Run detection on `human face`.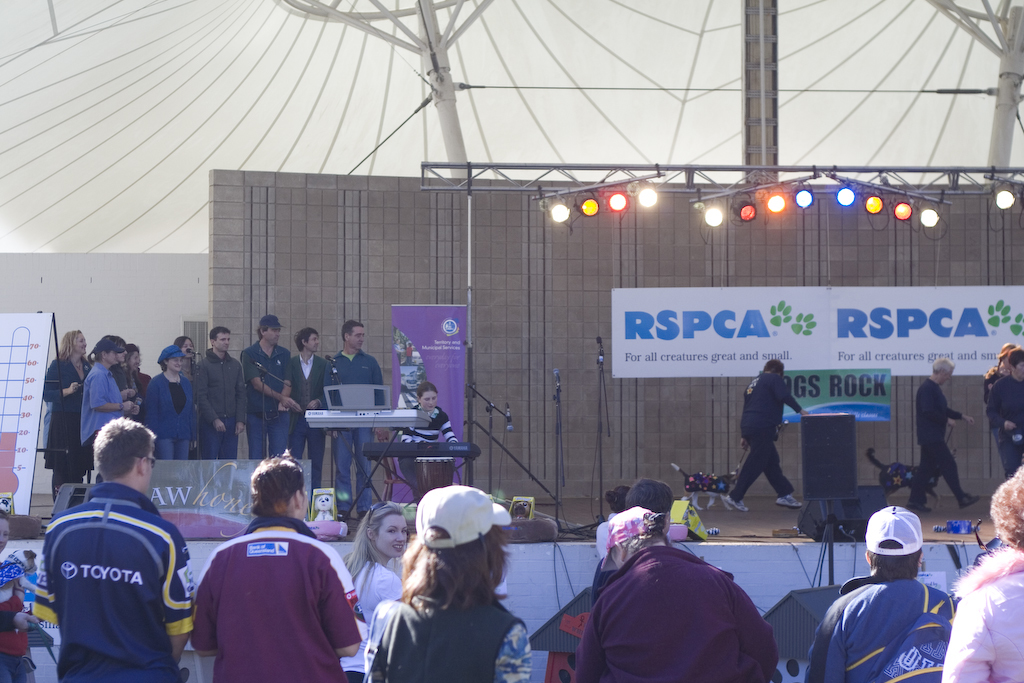
Result: bbox=(215, 331, 233, 351).
